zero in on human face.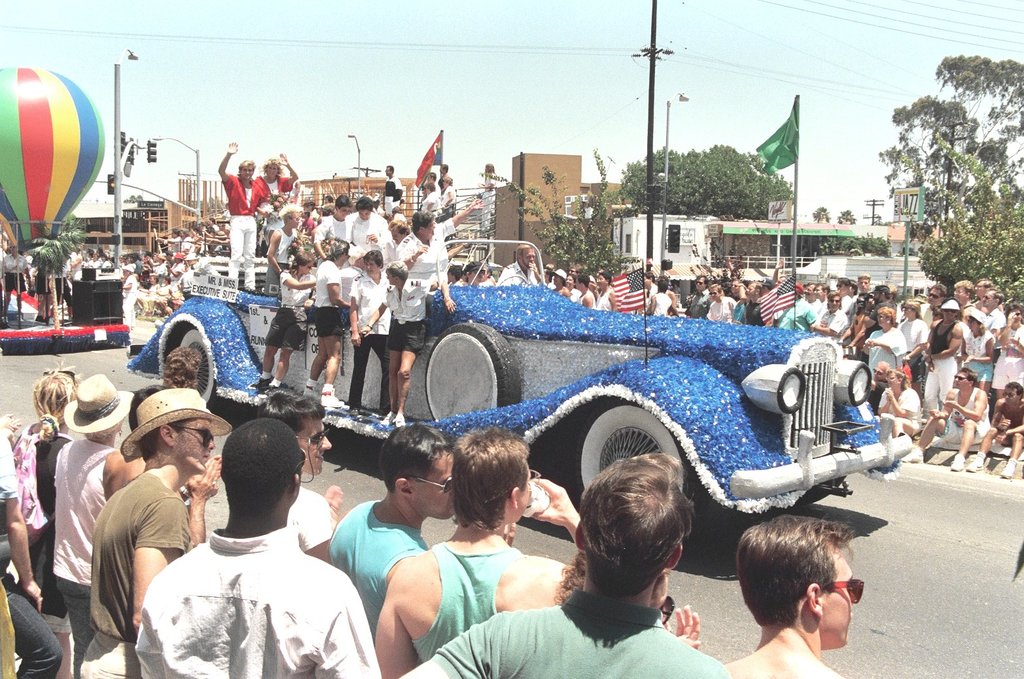
Zeroed in: {"left": 820, "top": 554, "right": 856, "bottom": 644}.
